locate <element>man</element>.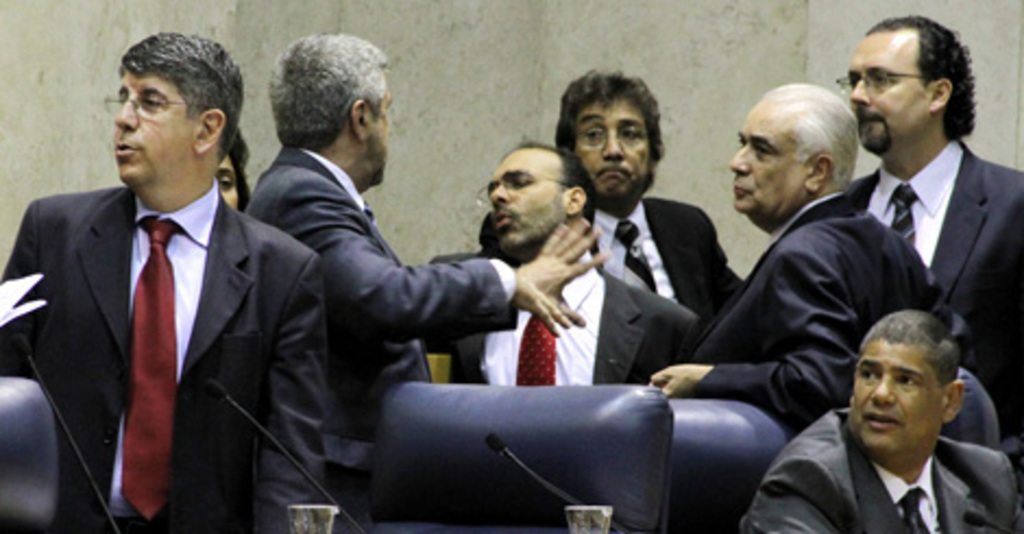
Bounding box: rect(412, 137, 708, 418).
